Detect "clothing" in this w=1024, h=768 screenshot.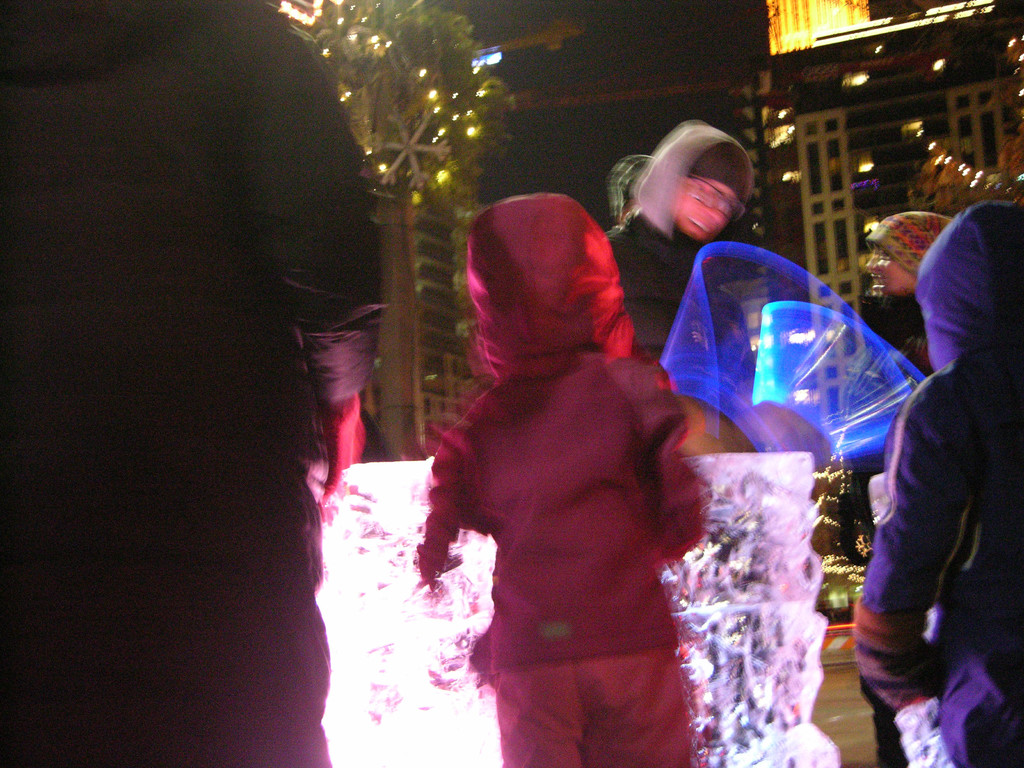
Detection: (417,227,735,748).
